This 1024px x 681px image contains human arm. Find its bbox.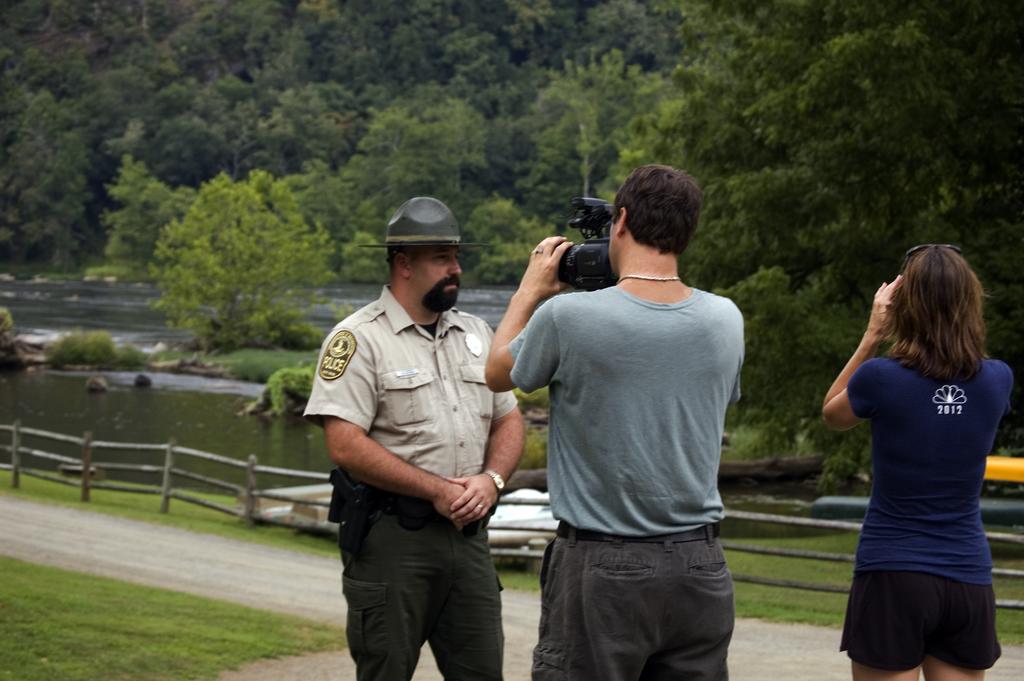
444, 314, 527, 532.
